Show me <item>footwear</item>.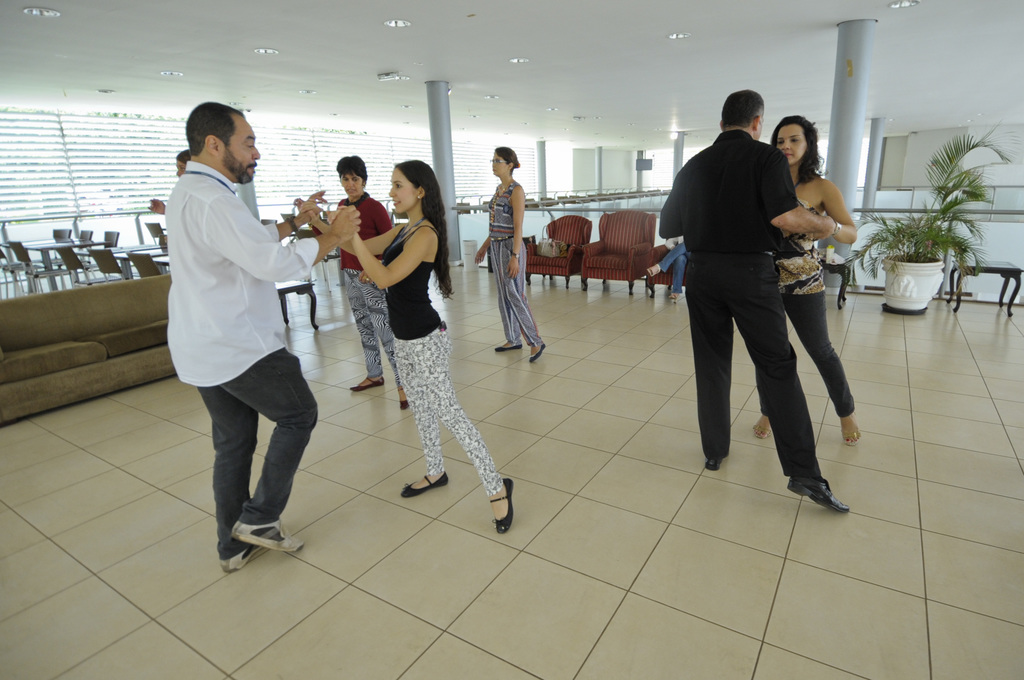
<item>footwear</item> is here: (x1=668, y1=287, x2=683, y2=302).
